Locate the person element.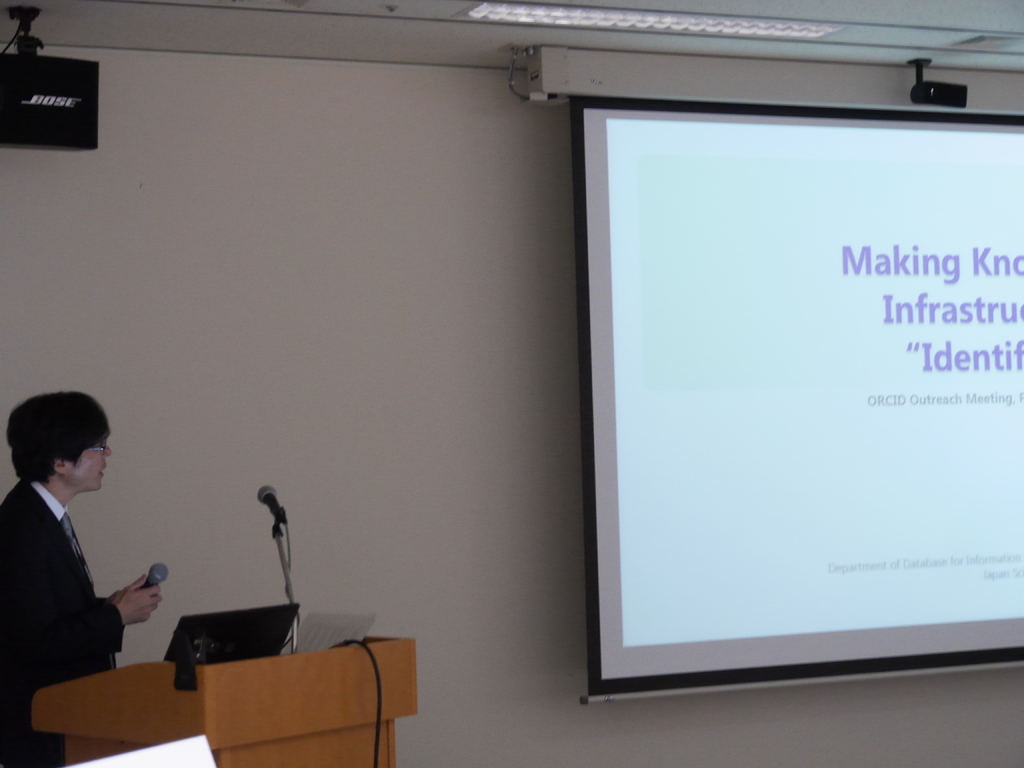
Element bbox: box=[0, 392, 166, 767].
